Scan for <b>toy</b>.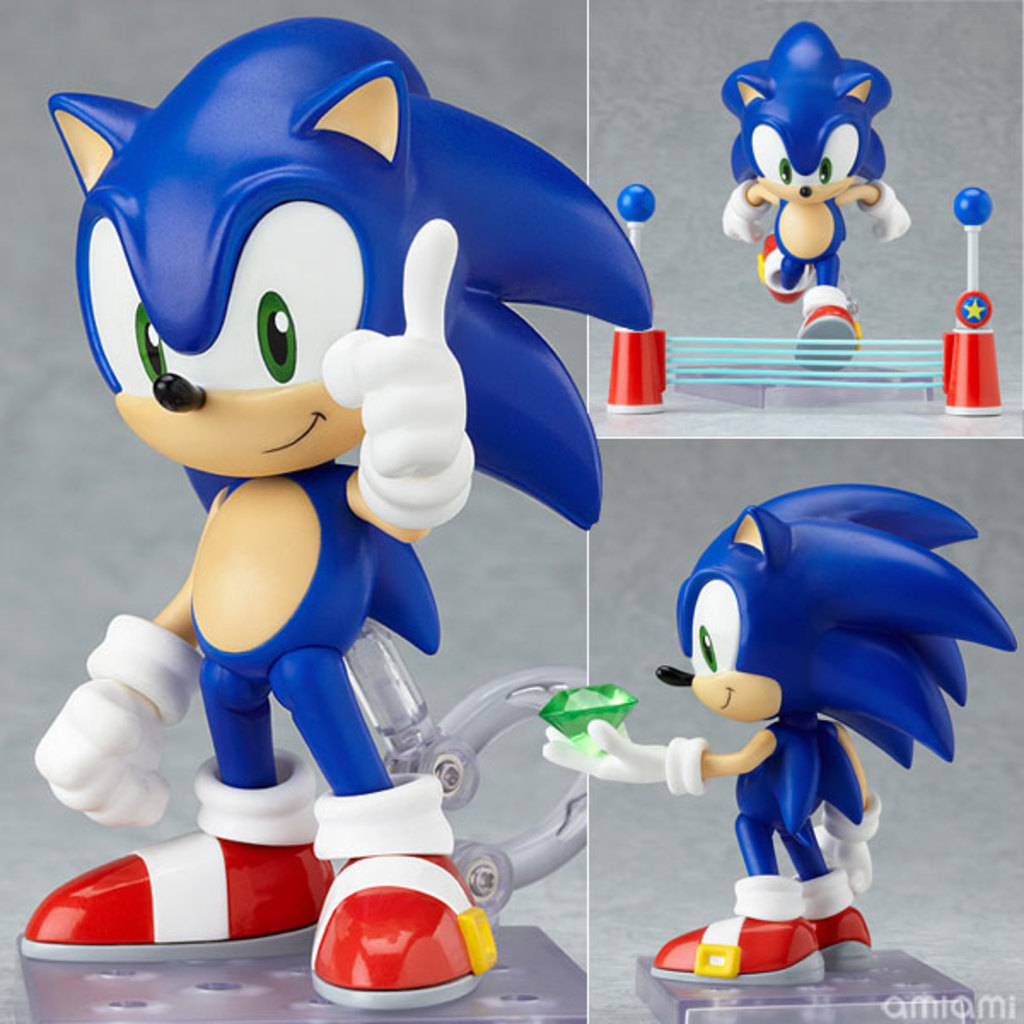
Scan result: <box>544,480,1015,985</box>.
